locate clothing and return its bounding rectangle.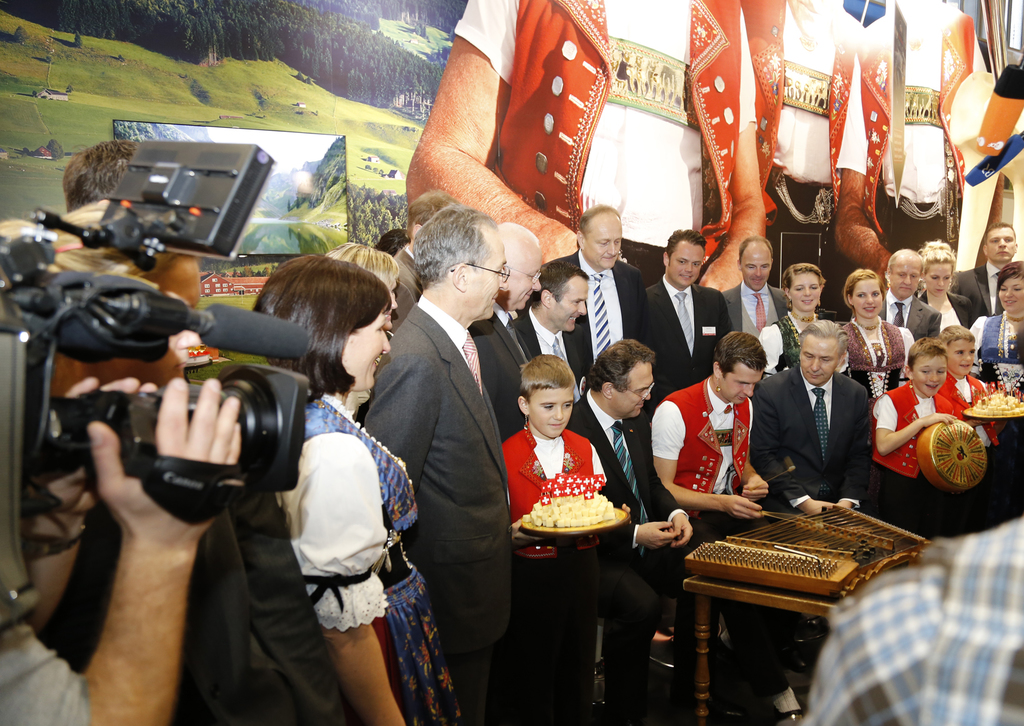
267, 385, 458, 725.
